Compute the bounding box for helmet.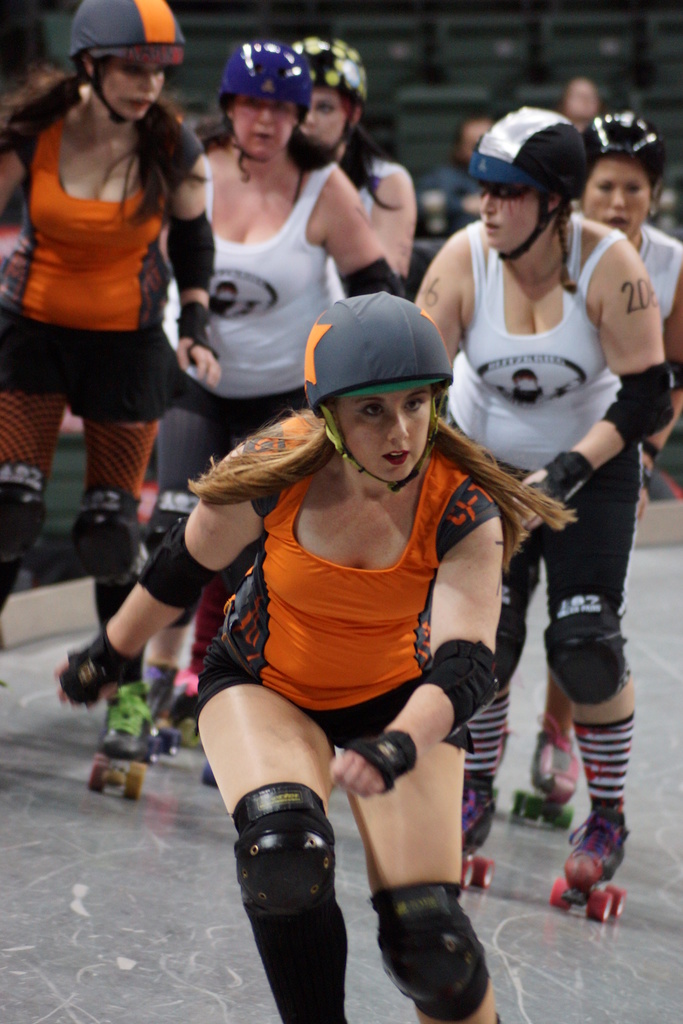
<box>222,42,317,131</box>.
